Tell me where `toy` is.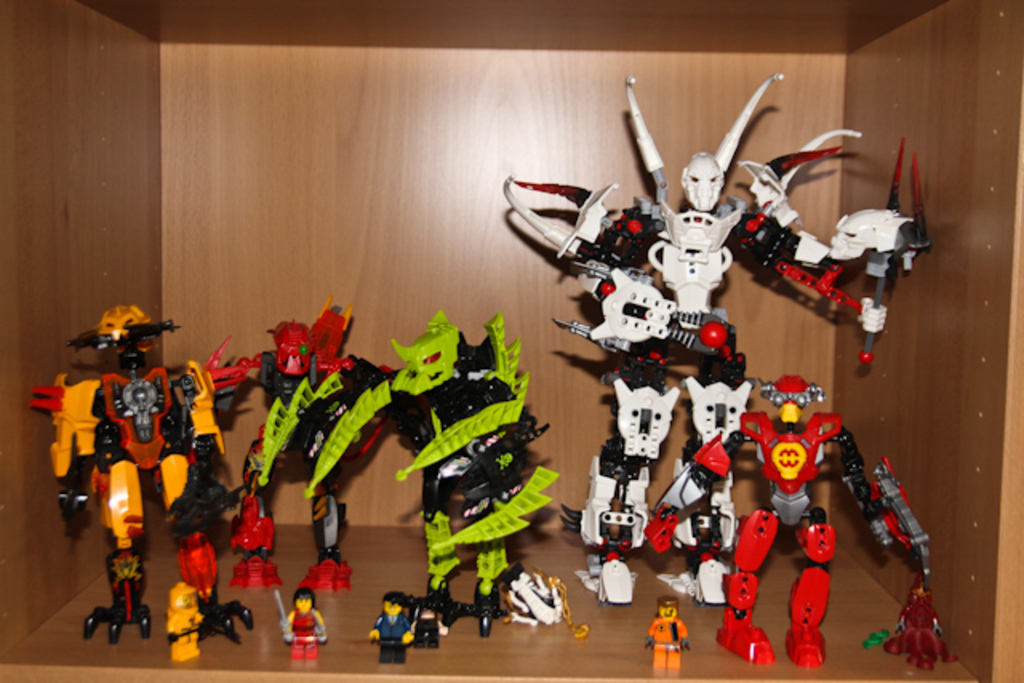
`toy` is at Rect(499, 72, 933, 601).
